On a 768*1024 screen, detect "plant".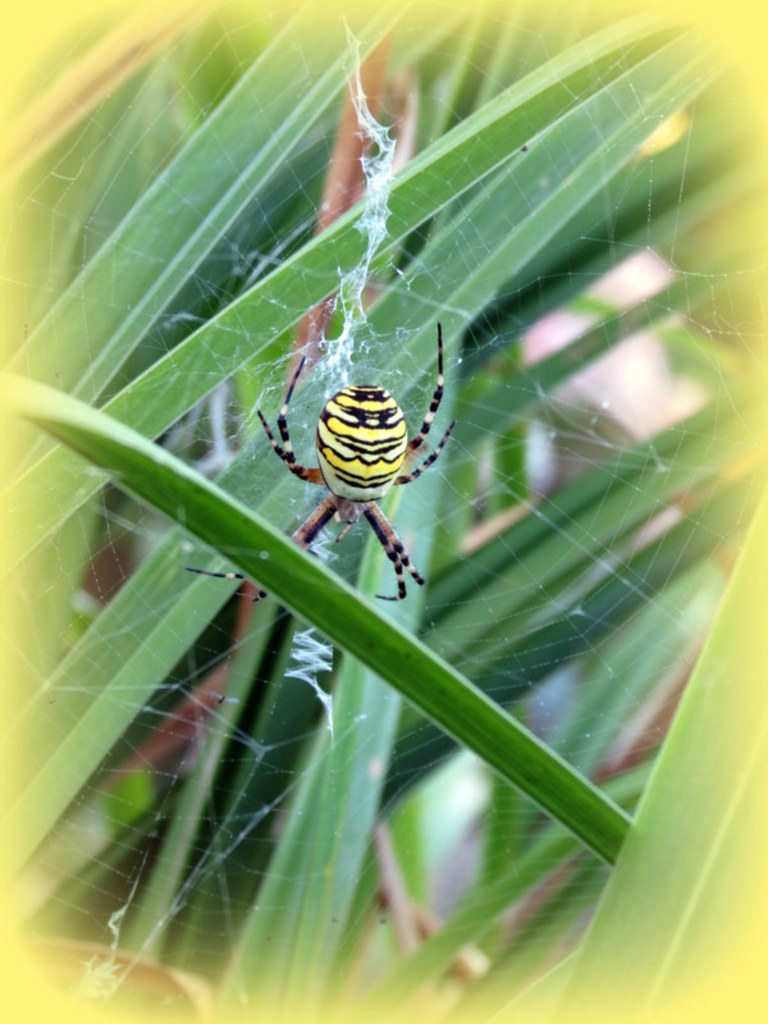
{"x1": 14, "y1": 63, "x2": 753, "y2": 966}.
